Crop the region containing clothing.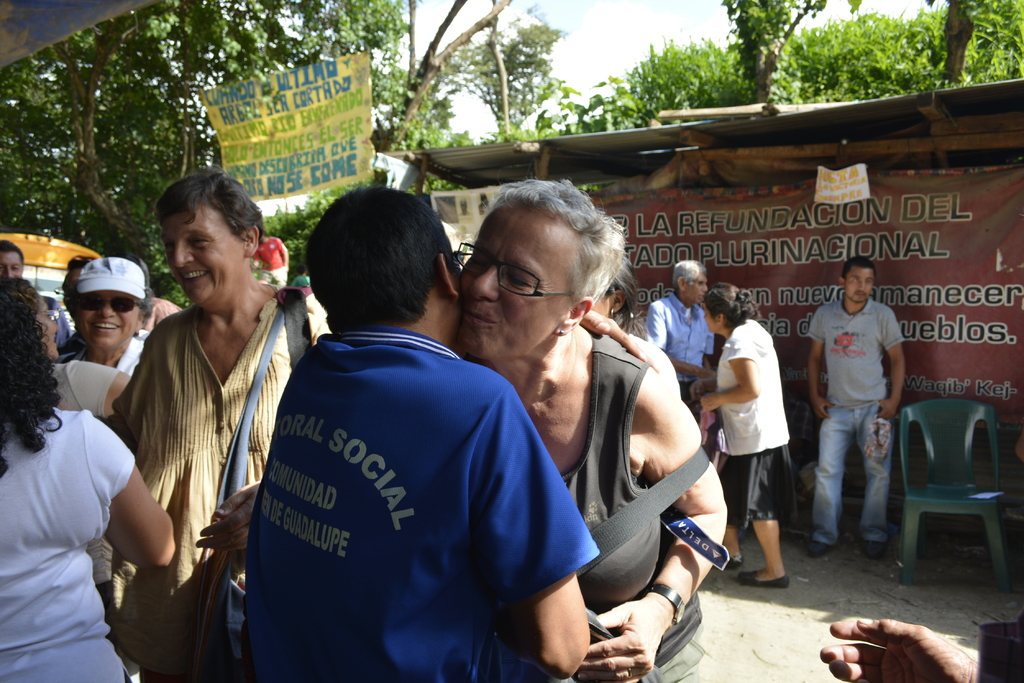
Crop region: locate(726, 438, 797, 522).
